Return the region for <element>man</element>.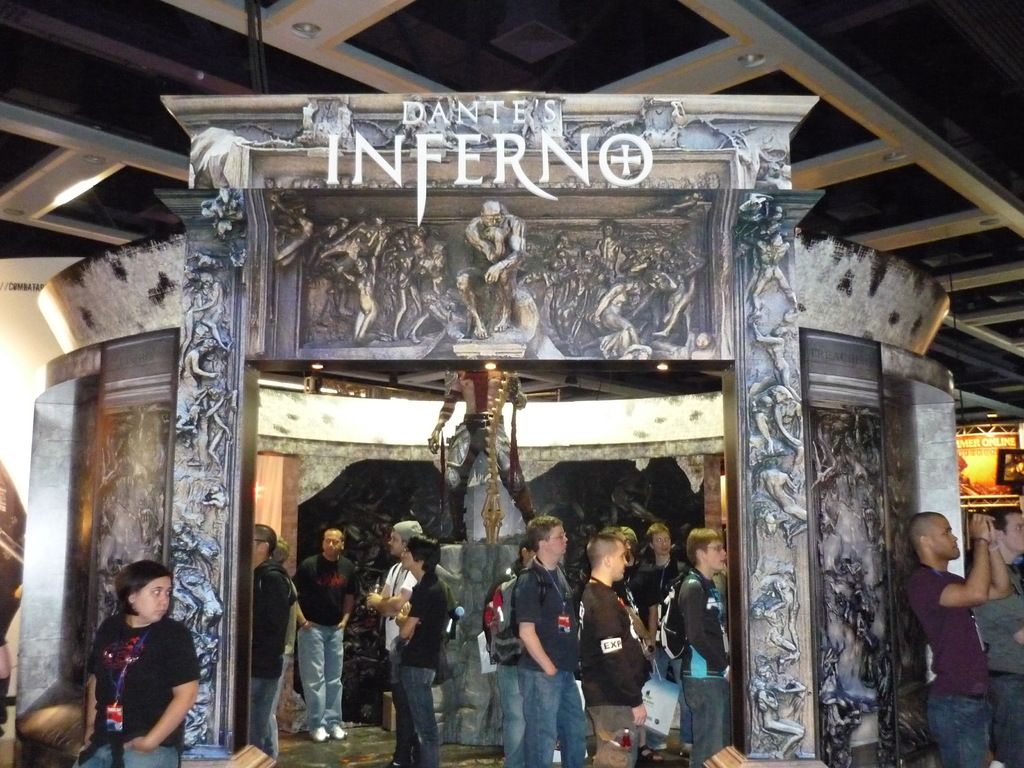
detection(288, 526, 366, 746).
